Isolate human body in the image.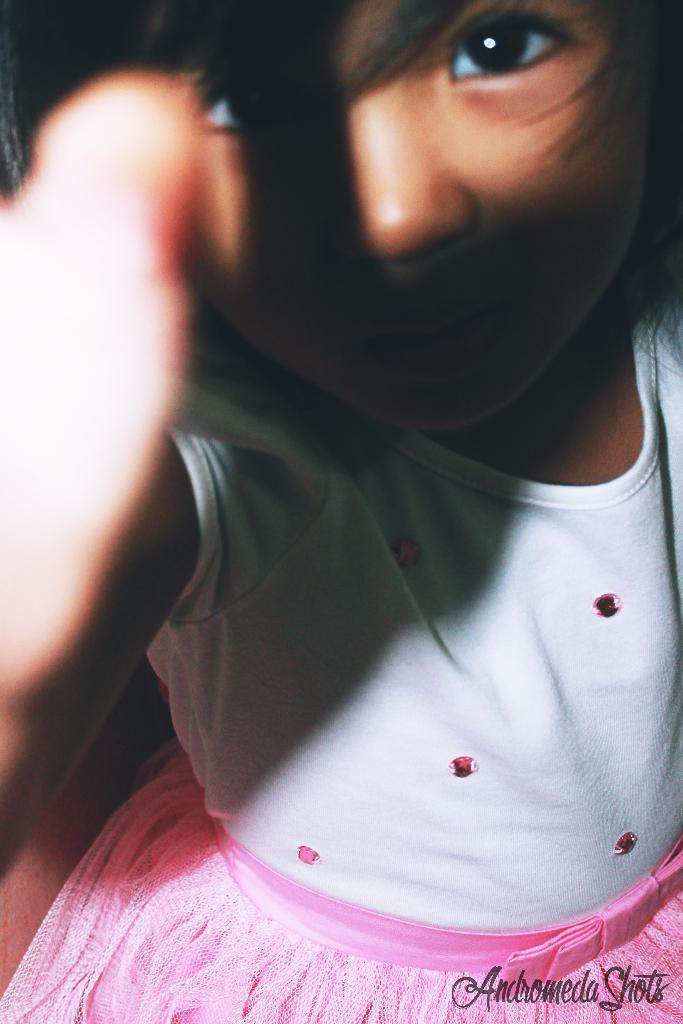
Isolated region: [left=76, top=30, right=675, bottom=976].
